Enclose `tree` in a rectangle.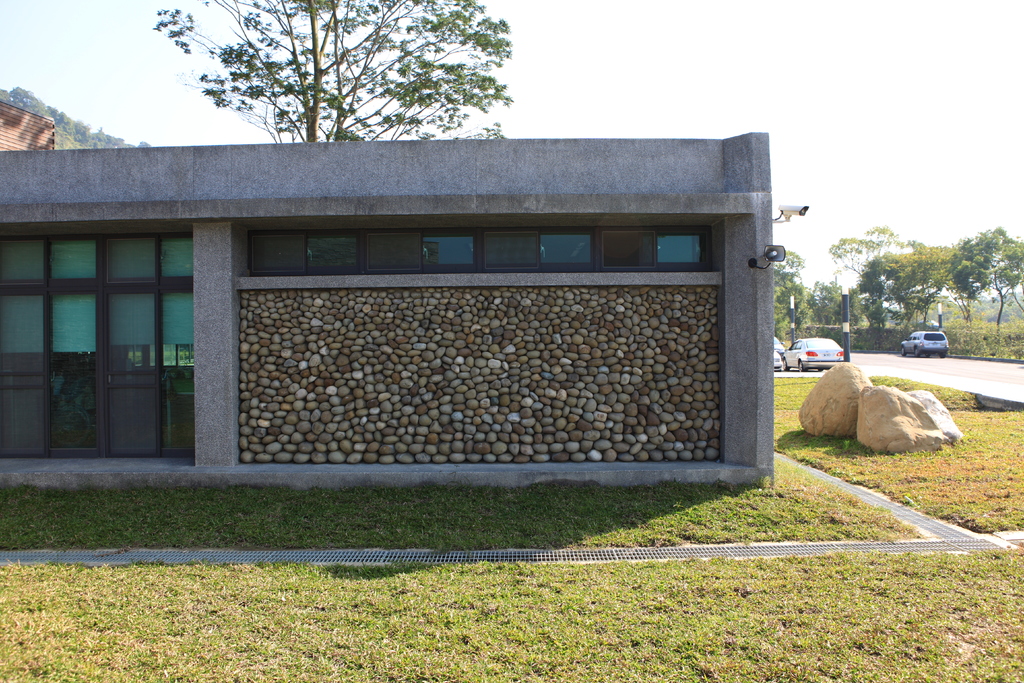
crop(879, 251, 953, 334).
